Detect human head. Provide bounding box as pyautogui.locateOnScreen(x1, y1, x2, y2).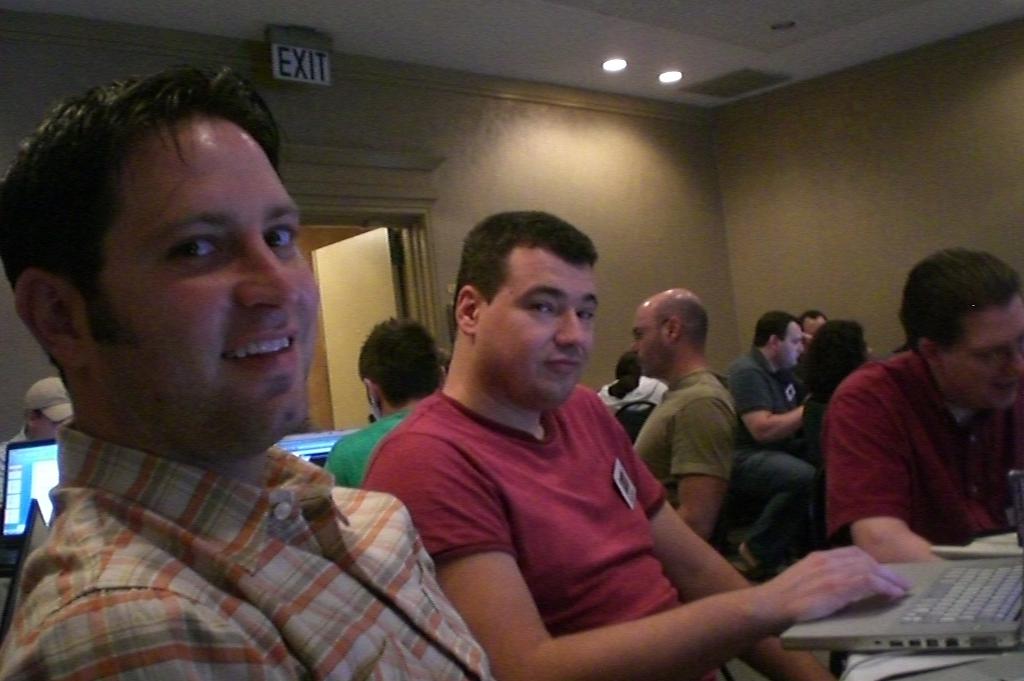
pyautogui.locateOnScreen(454, 213, 598, 410).
